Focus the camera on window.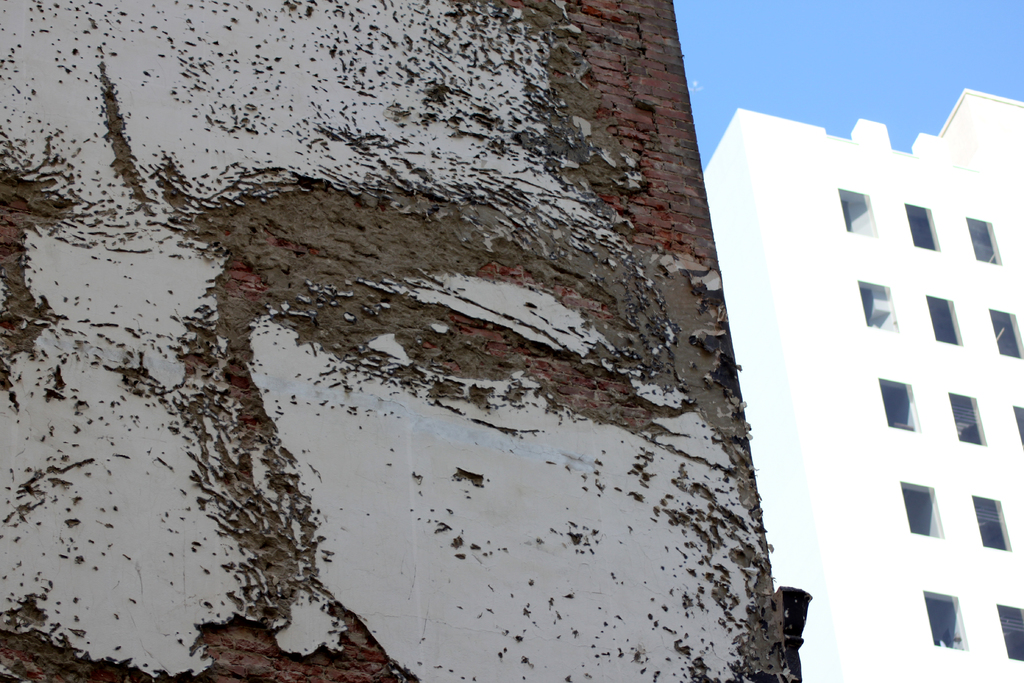
Focus region: locate(836, 188, 878, 238).
